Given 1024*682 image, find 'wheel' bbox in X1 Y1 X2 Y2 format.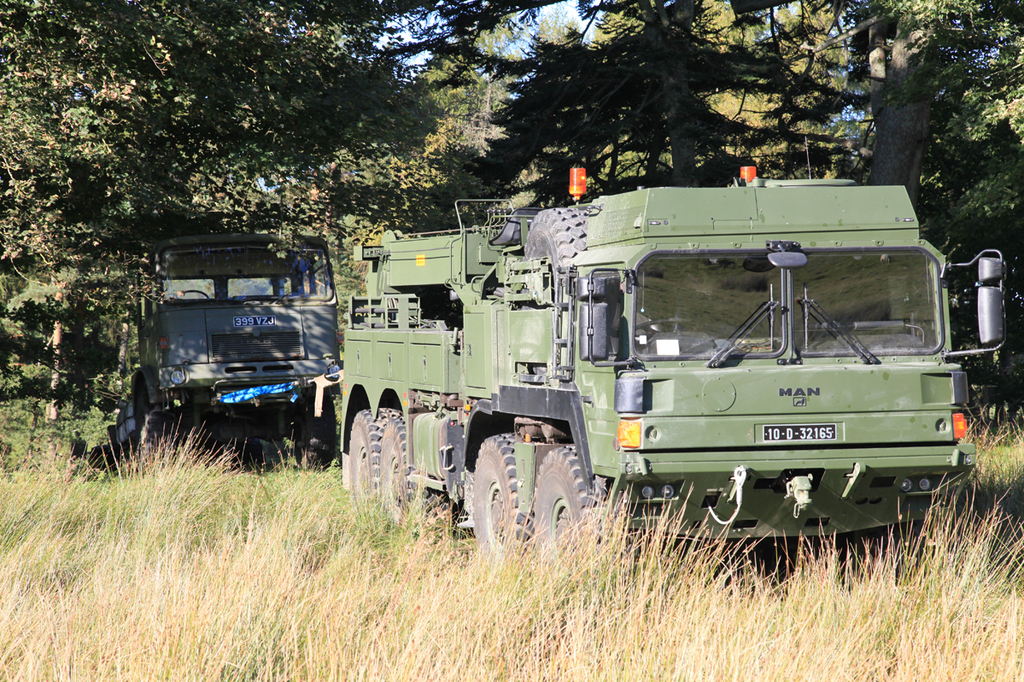
347 408 406 509.
